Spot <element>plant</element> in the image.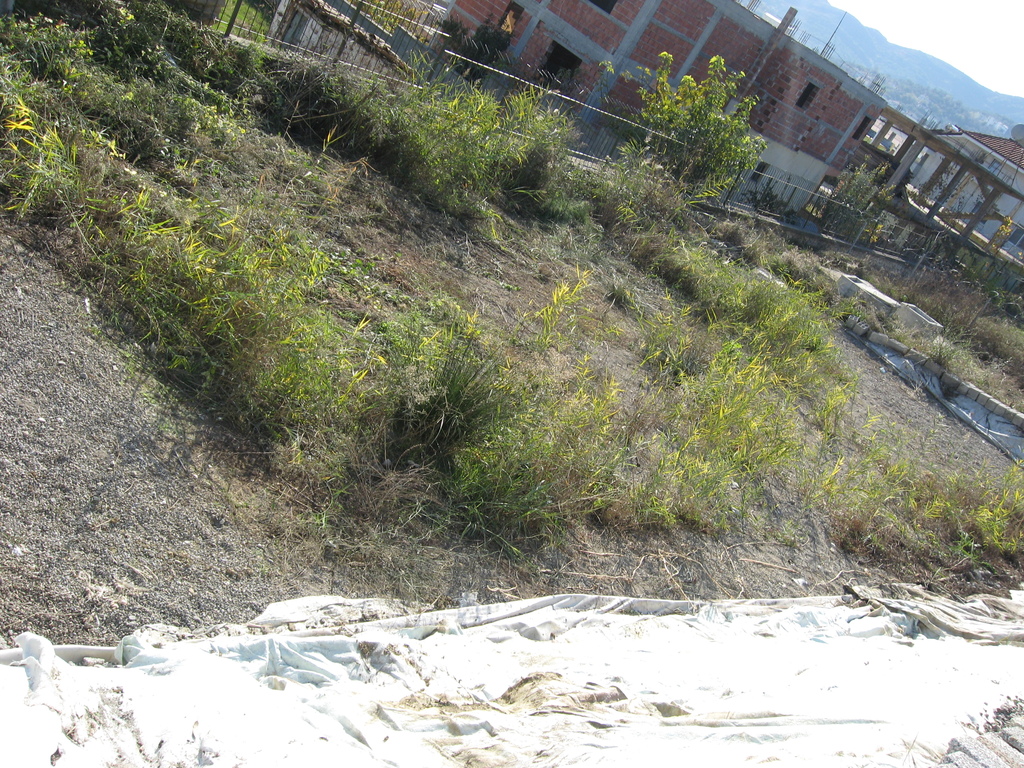
<element>plant</element> found at (906,225,976,296).
